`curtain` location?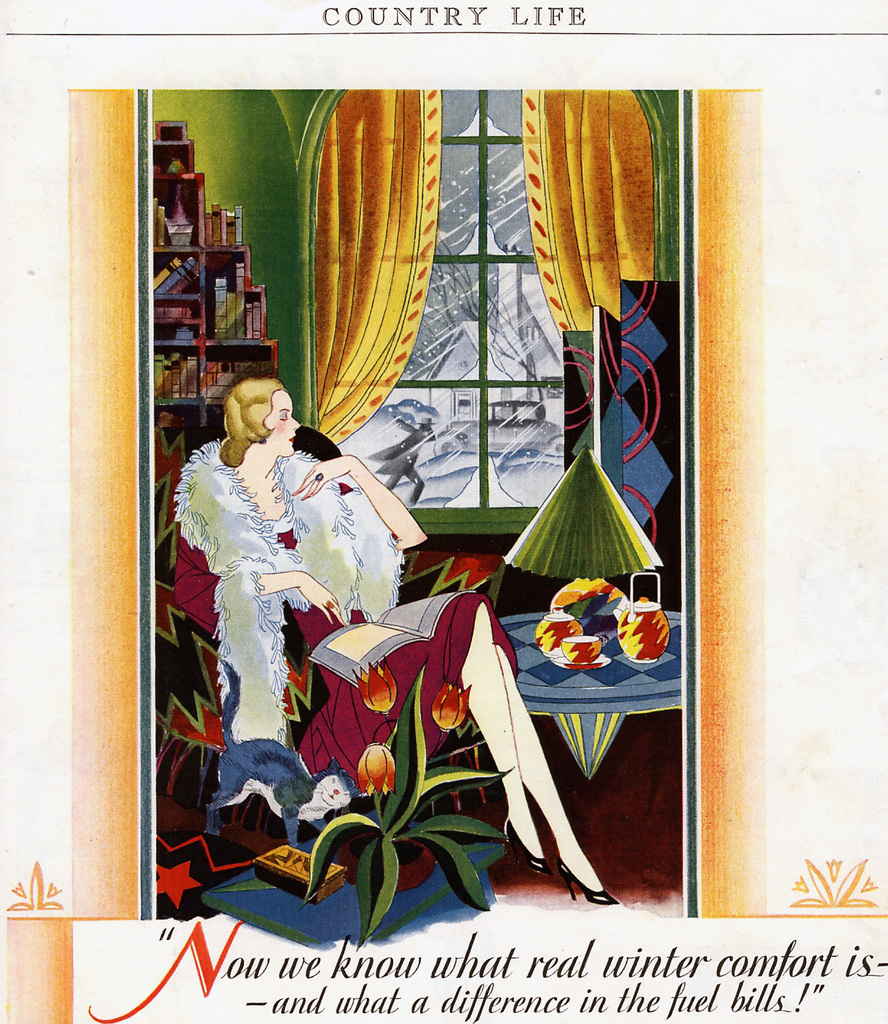
(307, 81, 451, 452)
